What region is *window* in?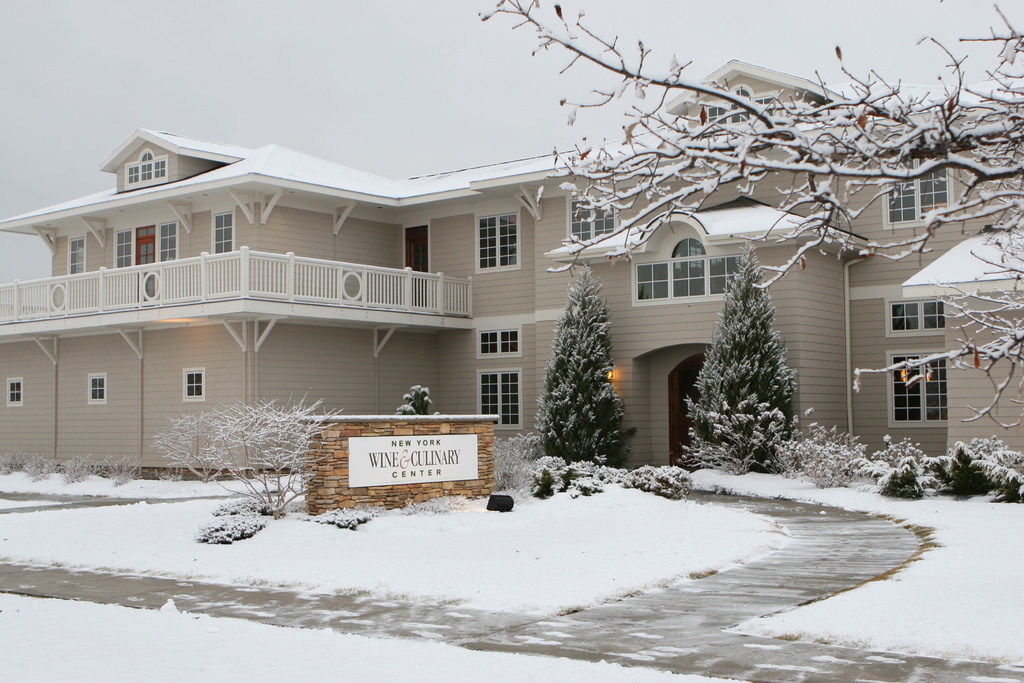
rect(69, 236, 84, 274).
